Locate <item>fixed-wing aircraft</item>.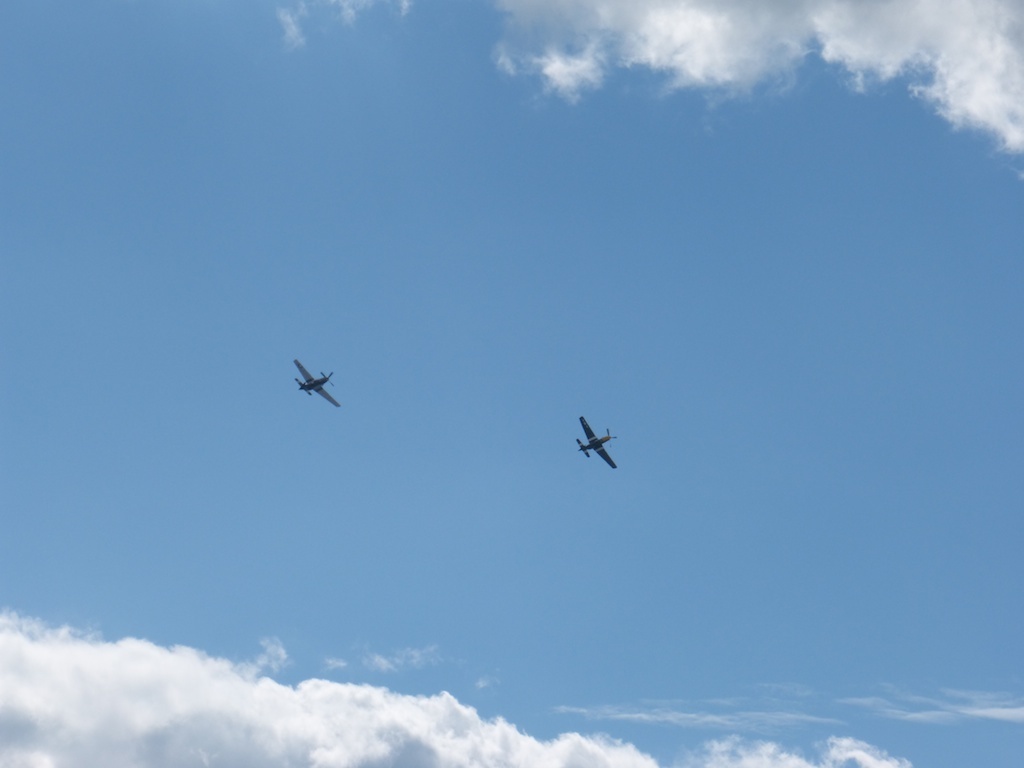
Bounding box: {"left": 568, "top": 410, "right": 622, "bottom": 470}.
